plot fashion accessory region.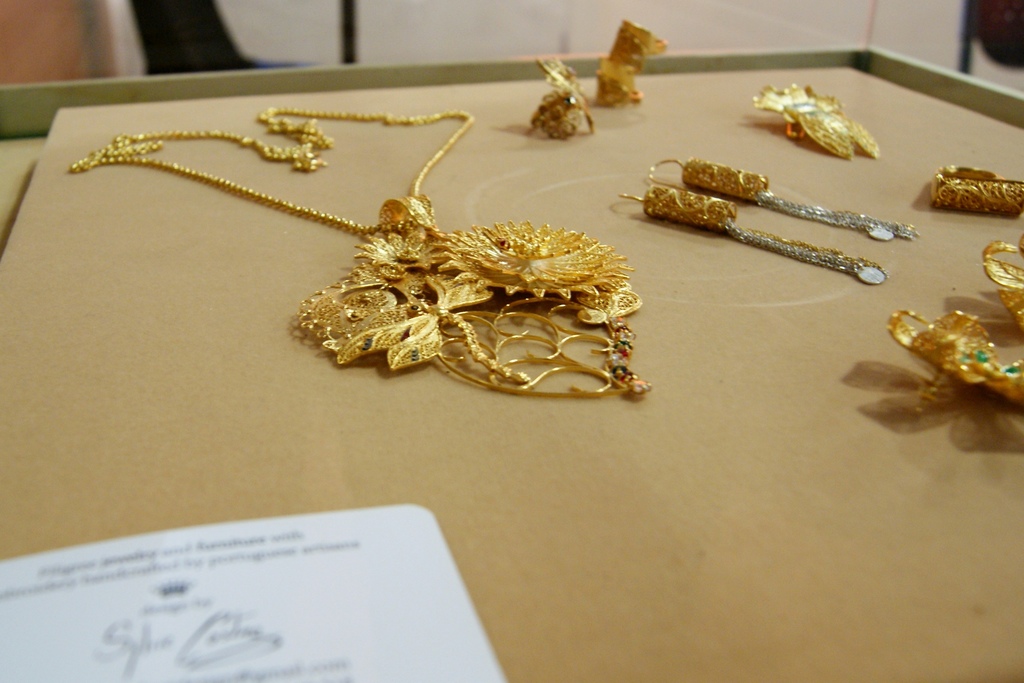
Plotted at crop(648, 156, 921, 242).
